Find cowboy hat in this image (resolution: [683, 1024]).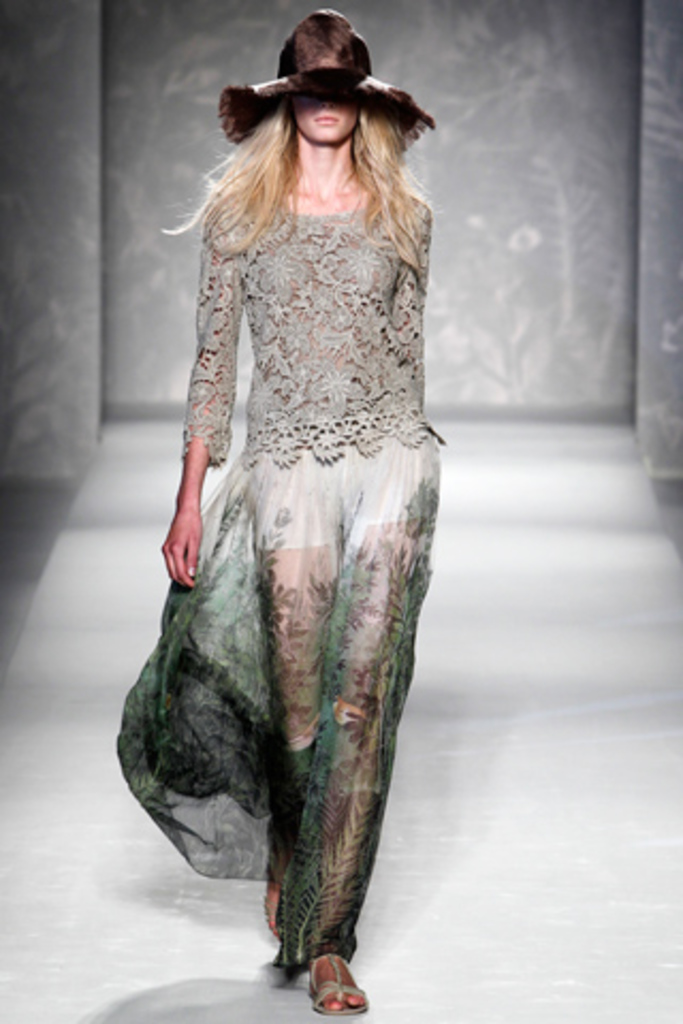
select_region(226, 4, 403, 124).
